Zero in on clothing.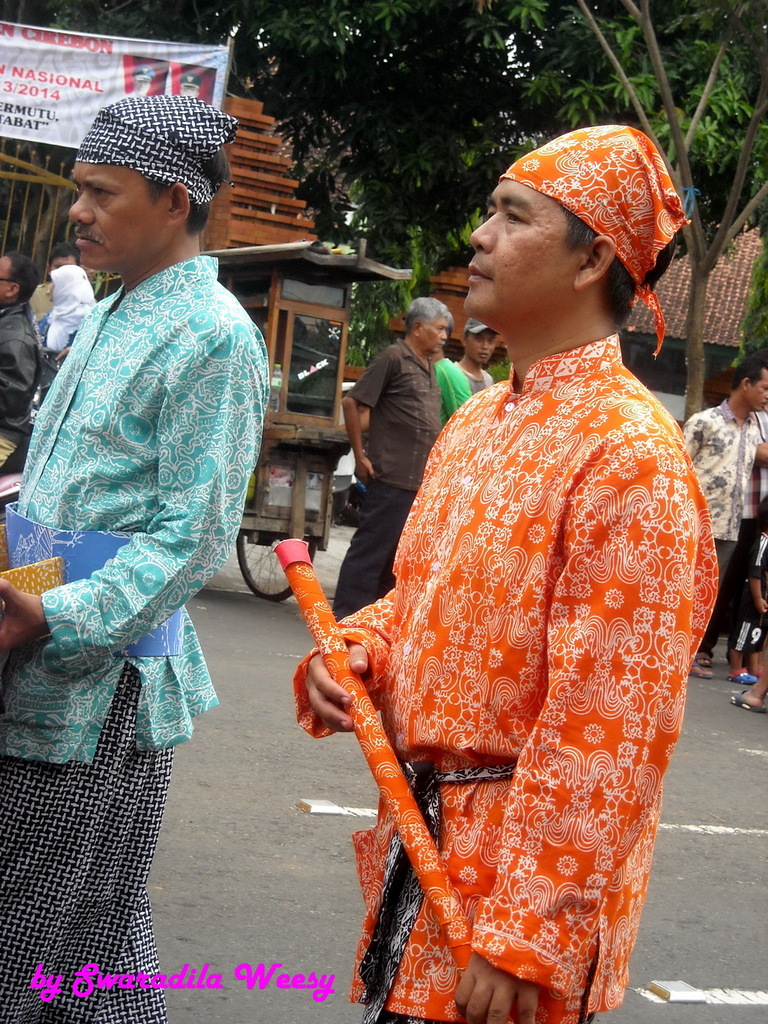
Zeroed in: 0 300 44 447.
